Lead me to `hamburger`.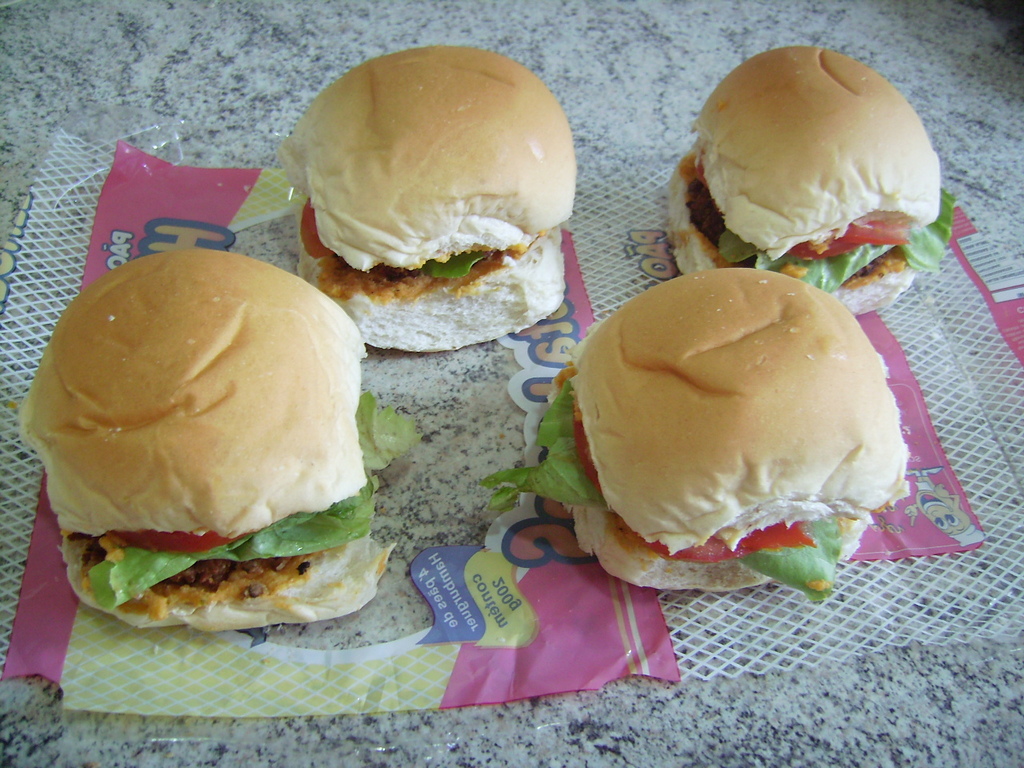
Lead to BBox(299, 47, 581, 350).
